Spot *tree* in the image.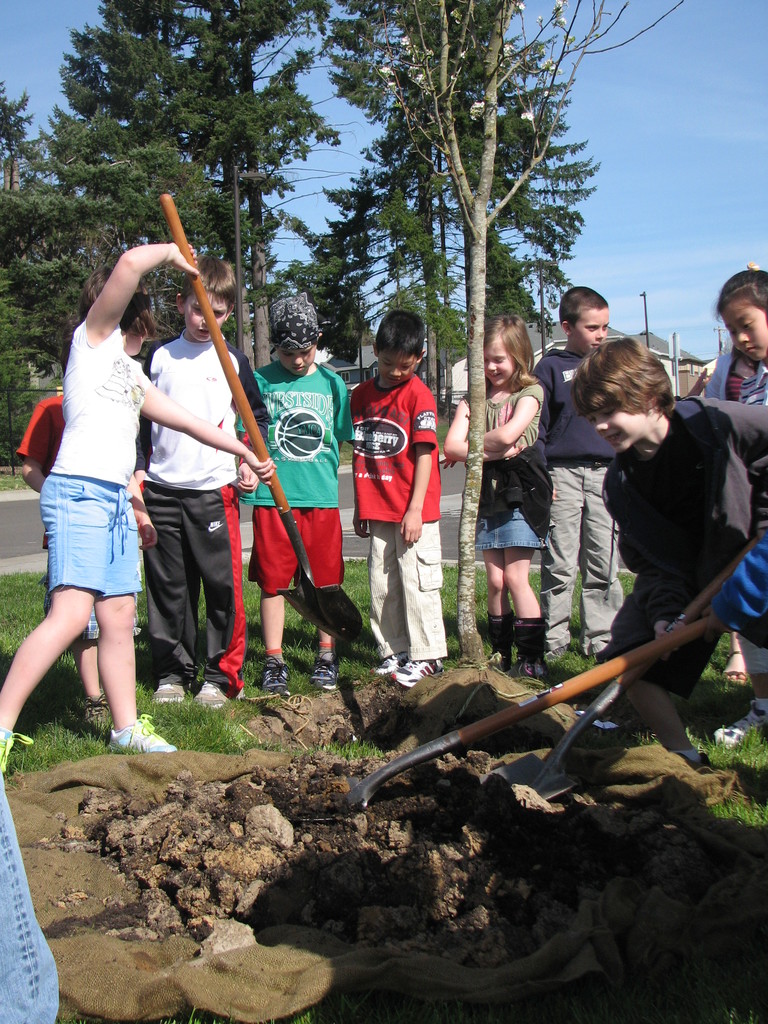
*tree* found at BBox(46, 0, 291, 380).
